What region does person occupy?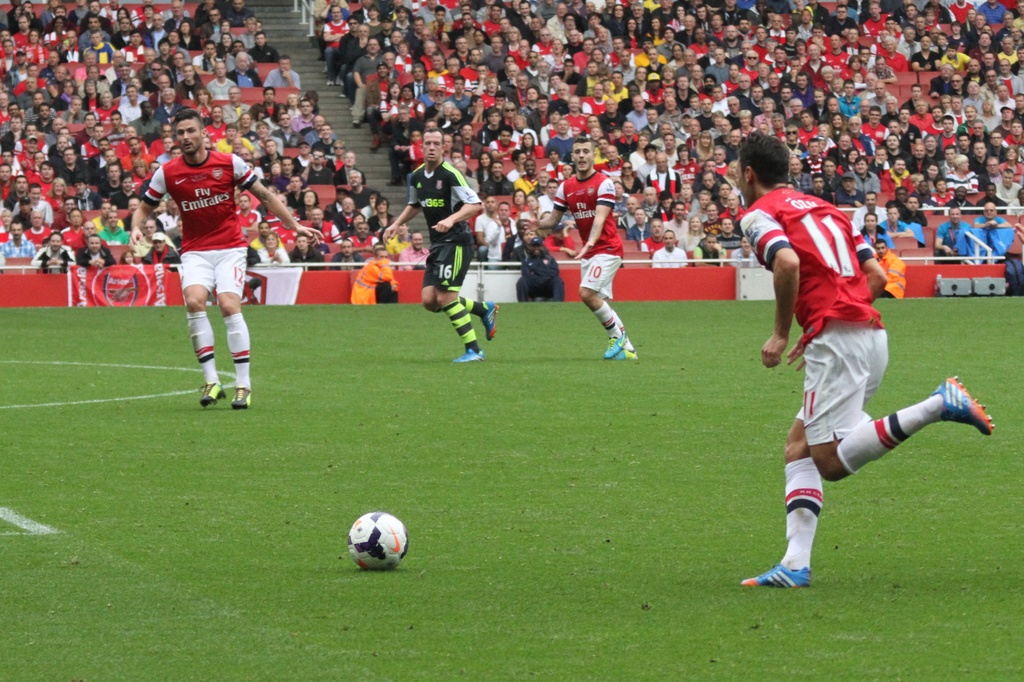
[979, 179, 1006, 207].
